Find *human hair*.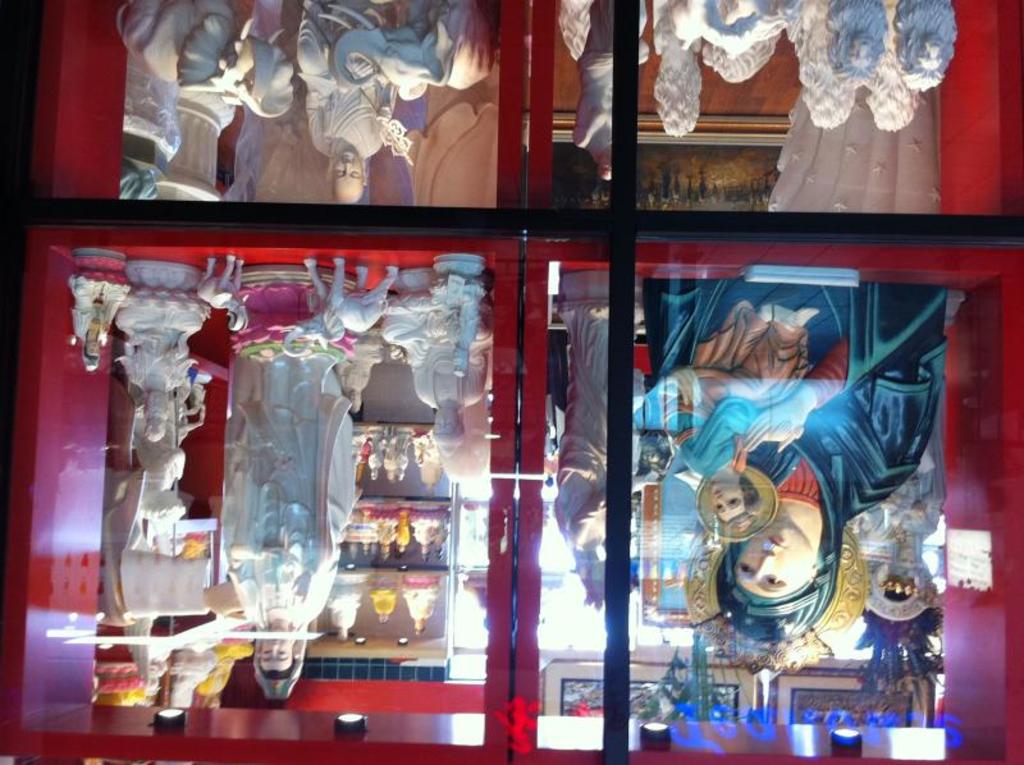
region(803, 14, 859, 129).
